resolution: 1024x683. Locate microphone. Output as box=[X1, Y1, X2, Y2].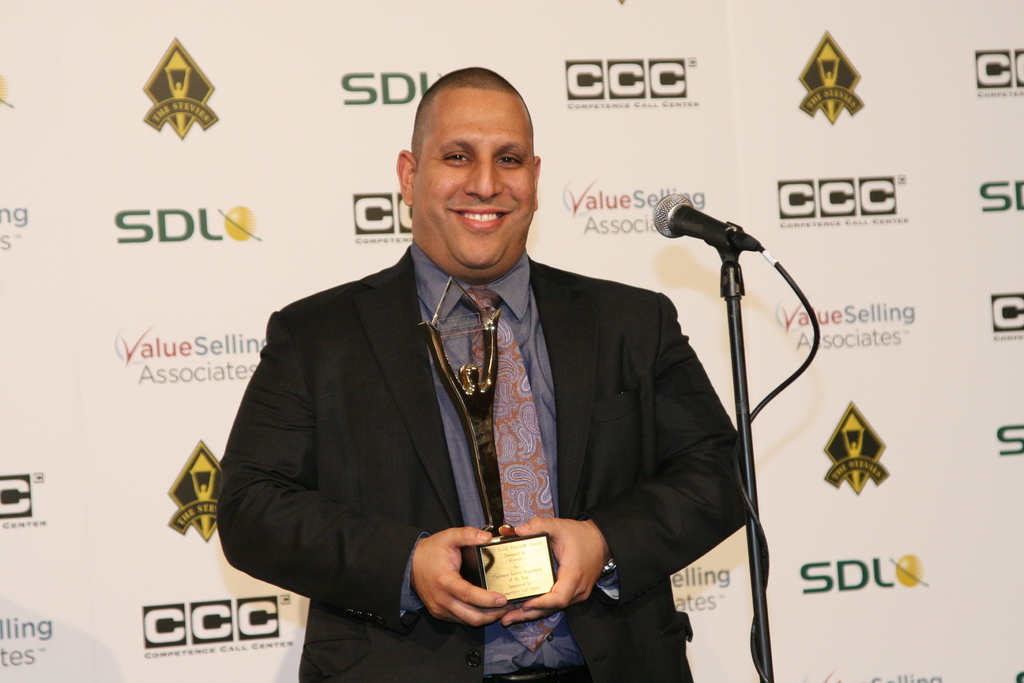
box=[653, 192, 771, 261].
